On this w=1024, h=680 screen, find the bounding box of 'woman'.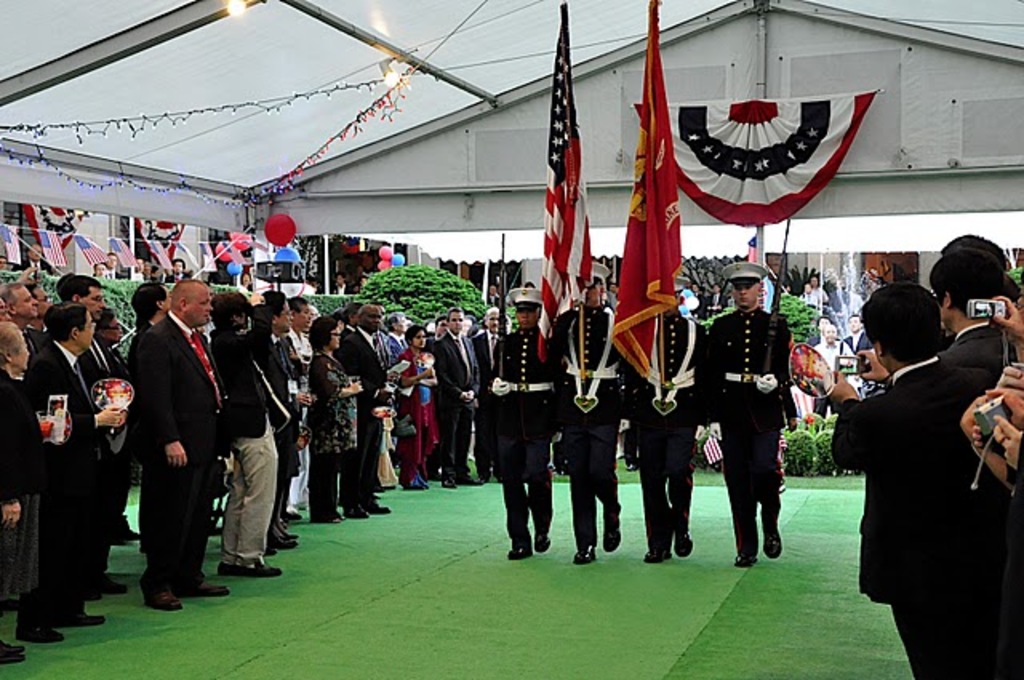
Bounding box: (left=864, top=267, right=888, bottom=294).
